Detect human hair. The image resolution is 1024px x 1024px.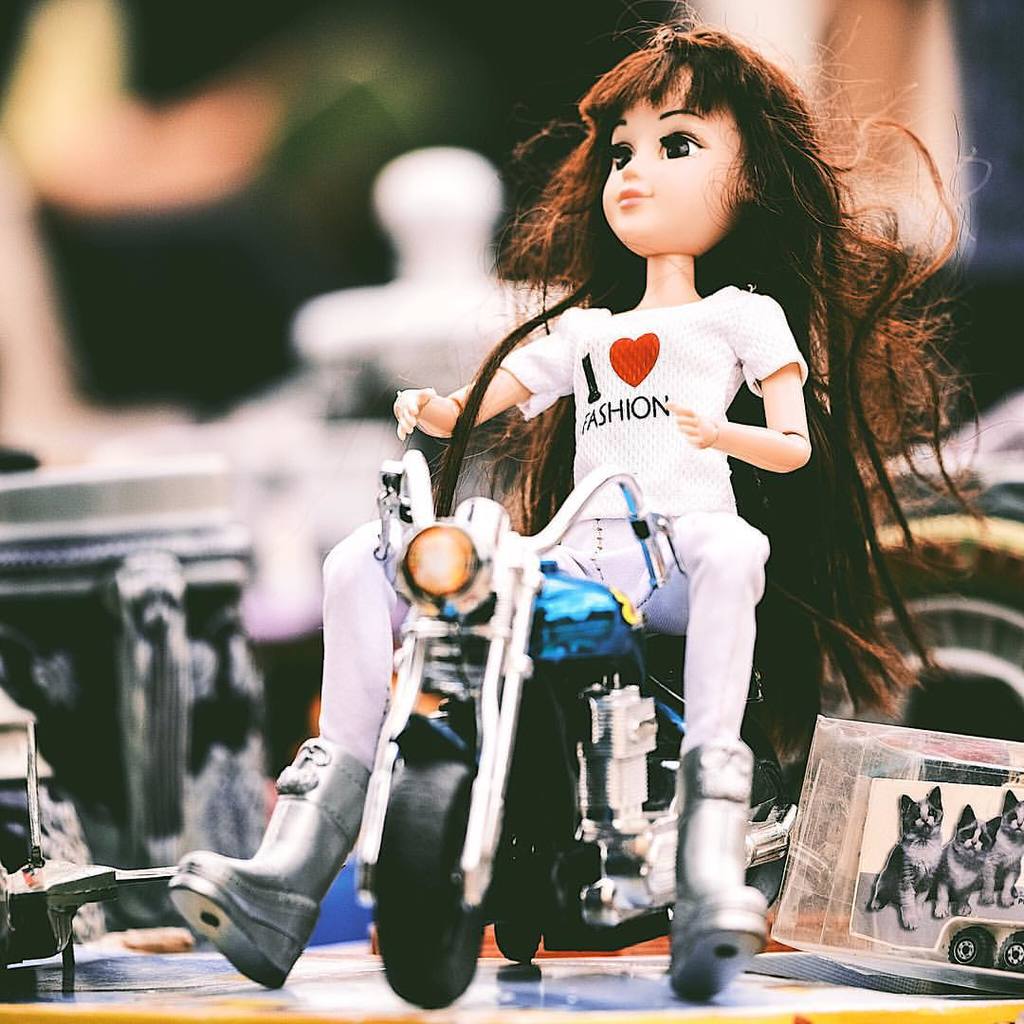
left=419, top=0, right=984, bottom=779.
